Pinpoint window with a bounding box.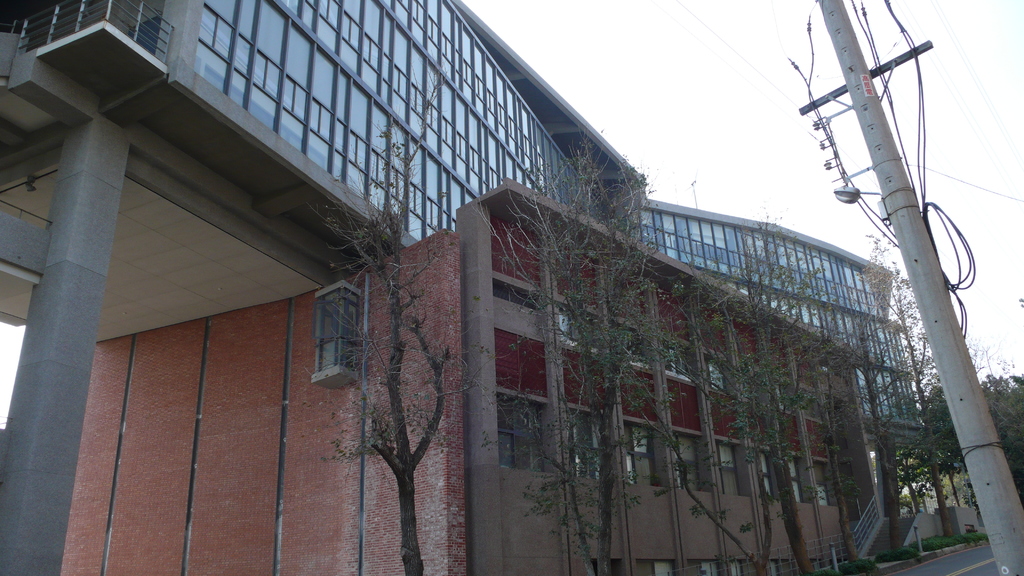
region(789, 456, 806, 502).
